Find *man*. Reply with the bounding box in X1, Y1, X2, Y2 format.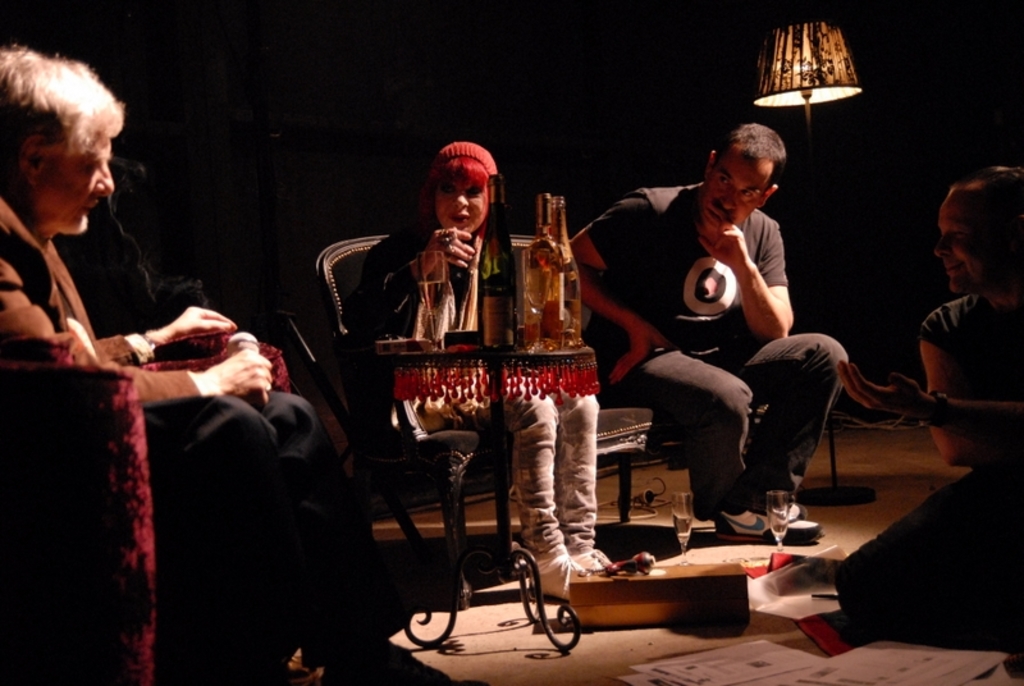
589, 127, 852, 544.
